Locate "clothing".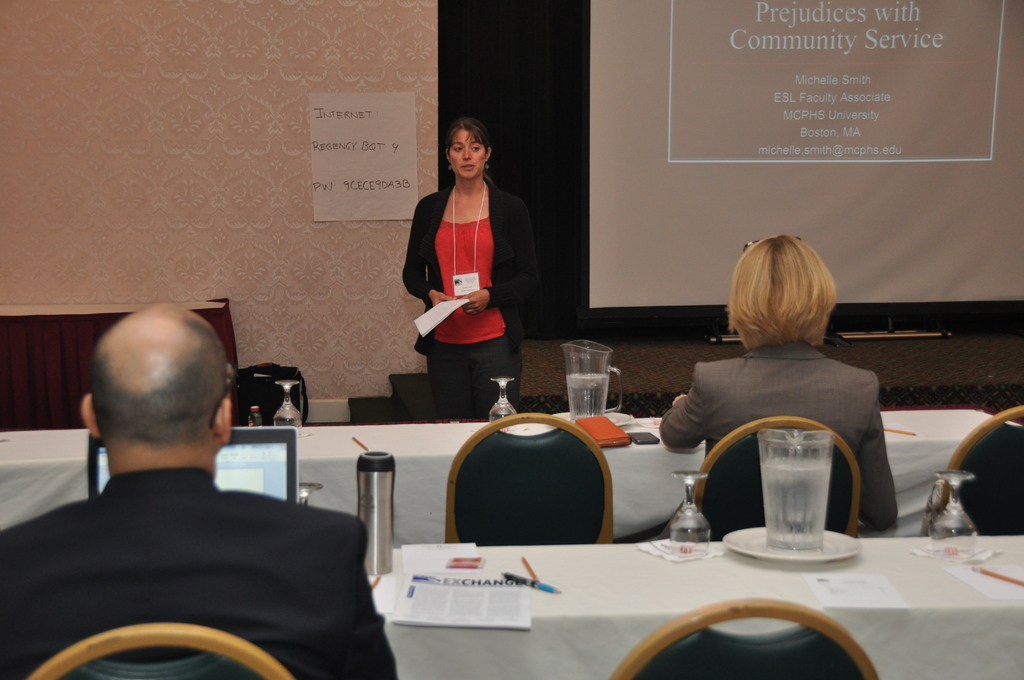
Bounding box: {"x1": 413, "y1": 166, "x2": 525, "y2": 387}.
